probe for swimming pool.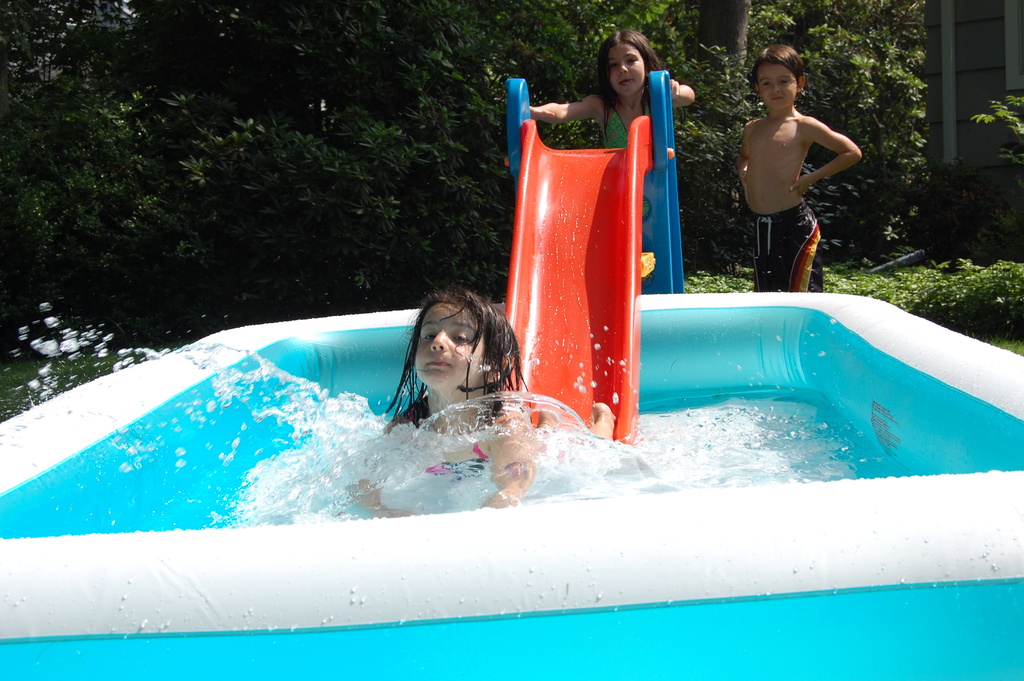
Probe result: (left=0, top=247, right=1023, bottom=623).
